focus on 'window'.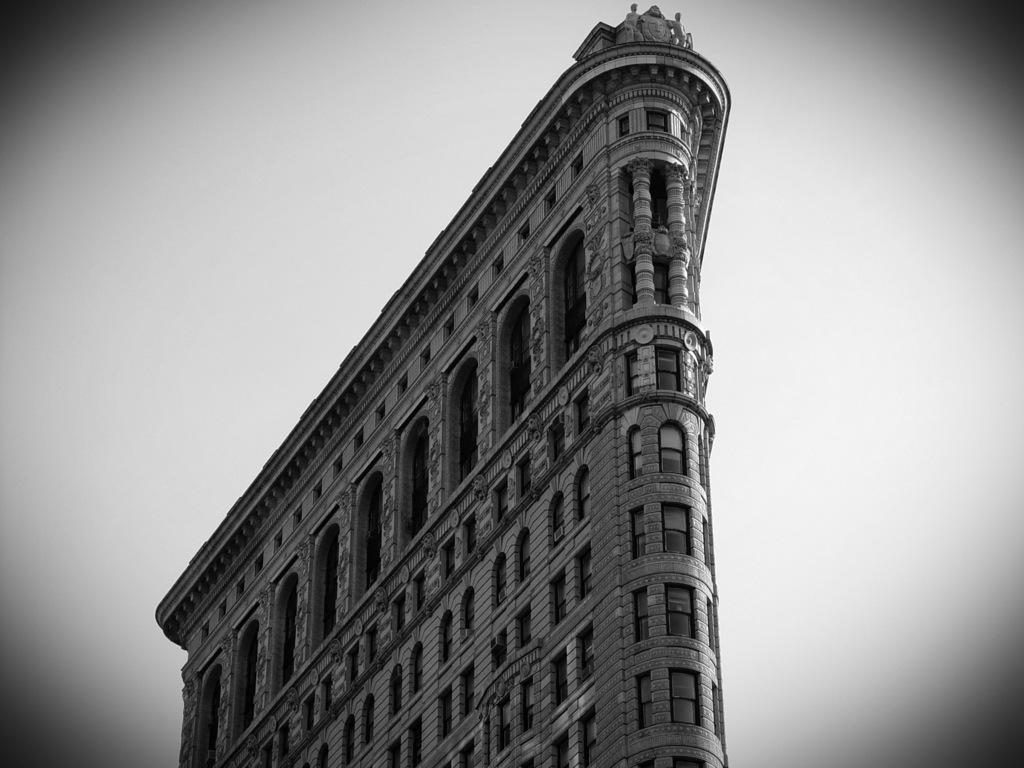
Focused at <region>390, 586, 405, 644</region>.
